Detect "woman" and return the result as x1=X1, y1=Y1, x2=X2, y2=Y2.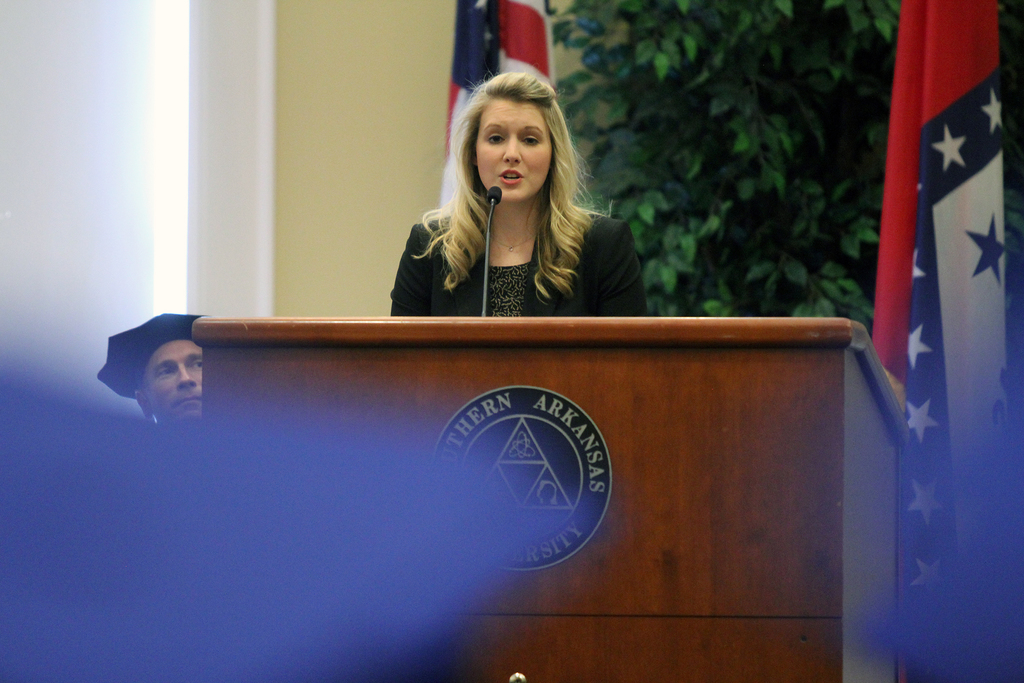
x1=384, y1=70, x2=644, y2=312.
